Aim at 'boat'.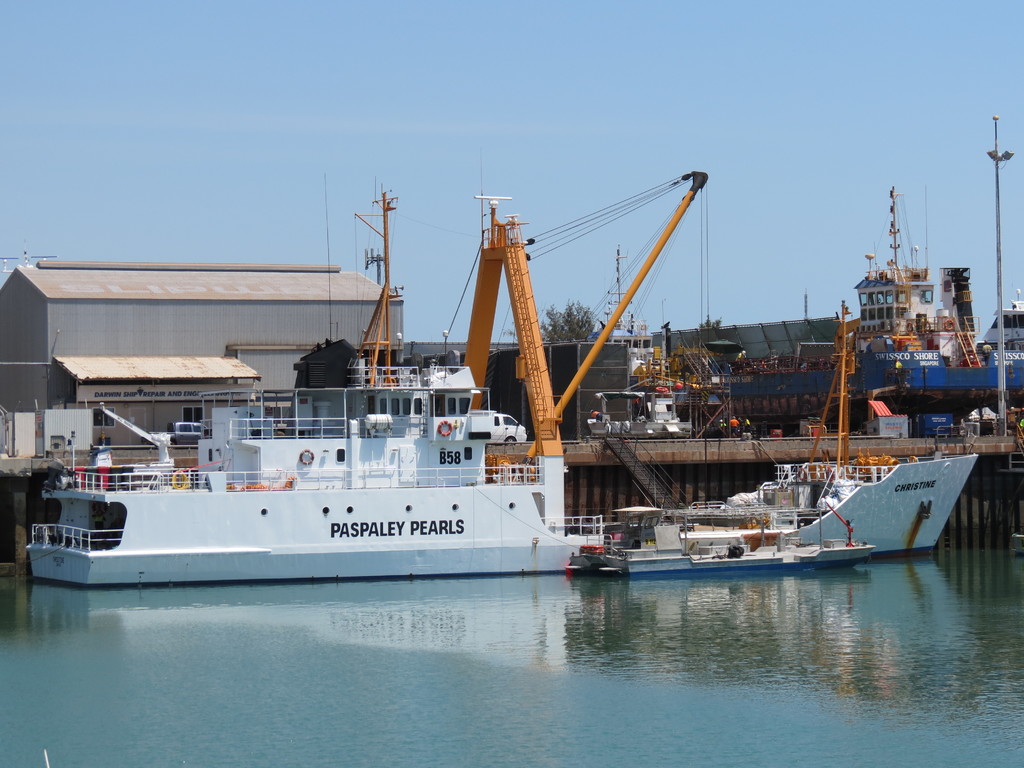
Aimed at (16,156,706,610).
